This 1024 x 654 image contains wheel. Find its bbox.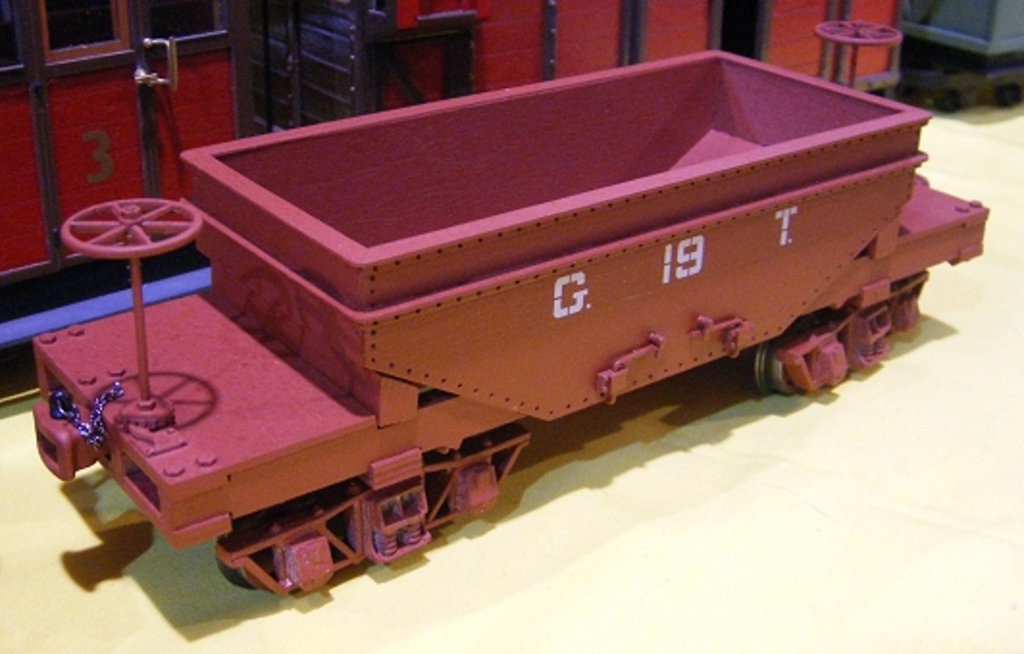
818,21,901,44.
